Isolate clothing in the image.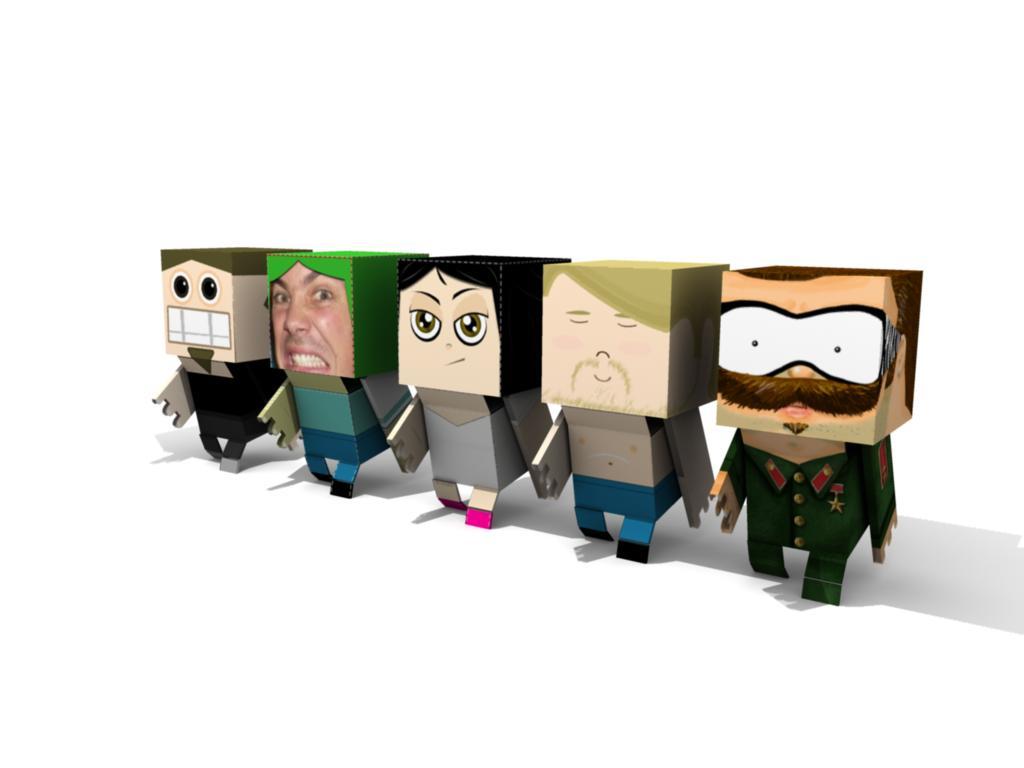
Isolated region: bbox=(415, 393, 524, 508).
